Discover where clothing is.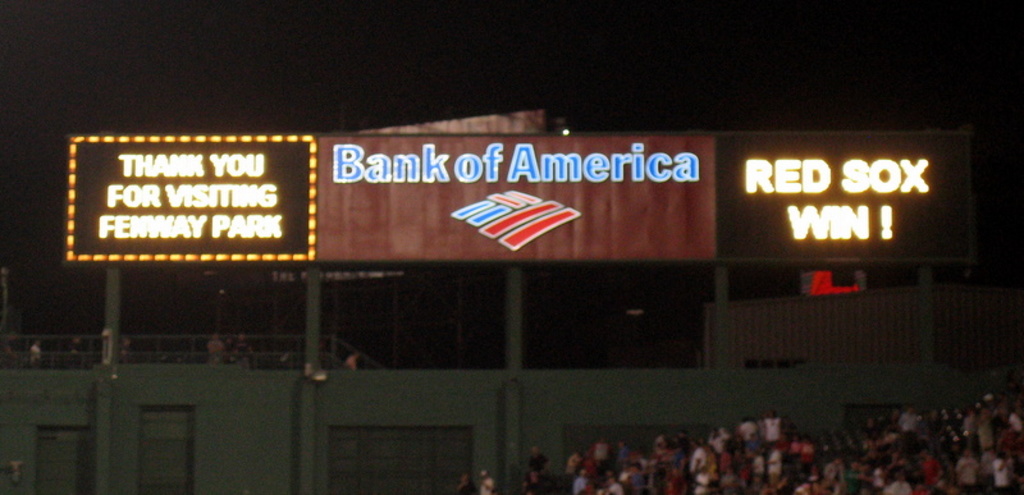
Discovered at bbox=(759, 414, 787, 437).
